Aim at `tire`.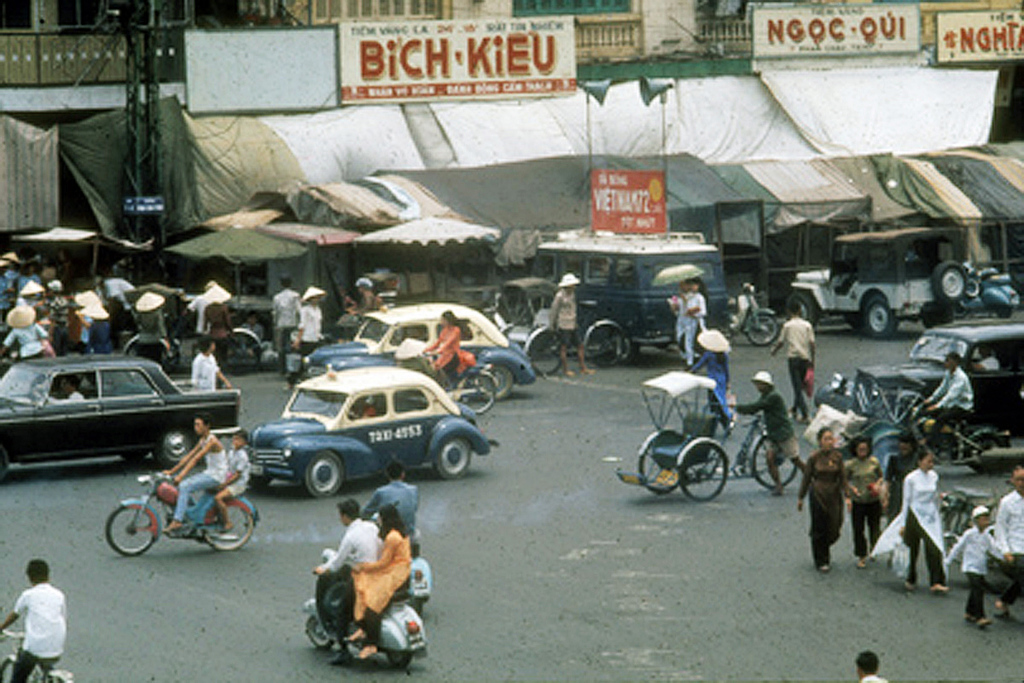
Aimed at box(745, 310, 781, 353).
